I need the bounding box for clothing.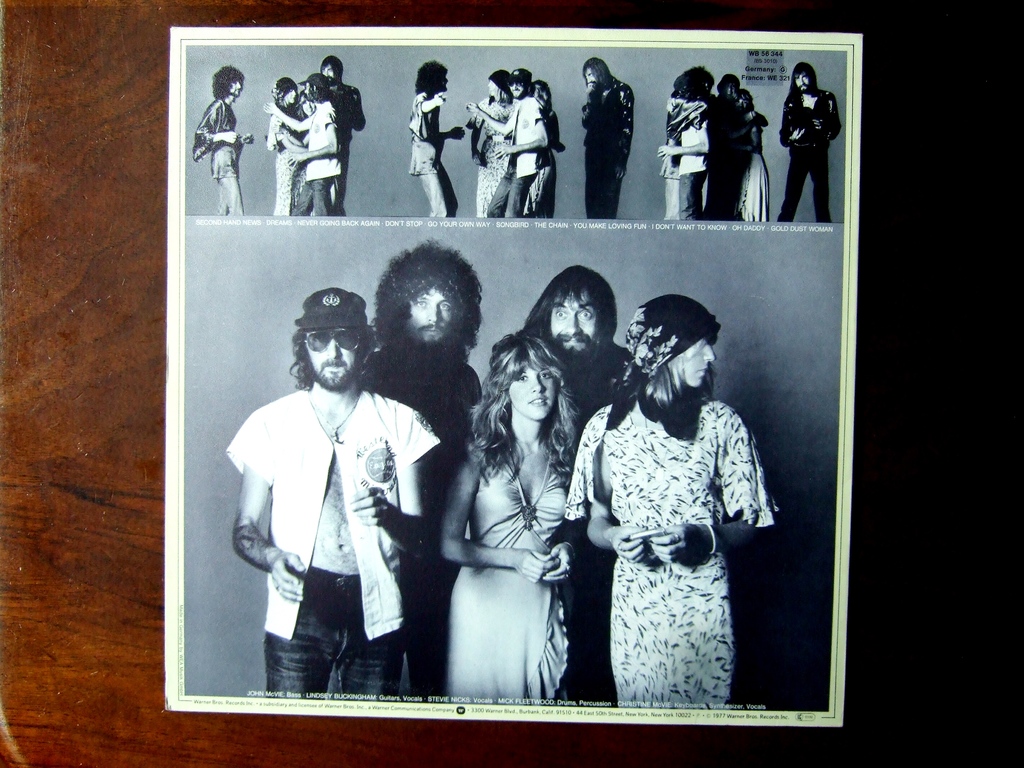
Here it is: bbox=(584, 76, 636, 220).
